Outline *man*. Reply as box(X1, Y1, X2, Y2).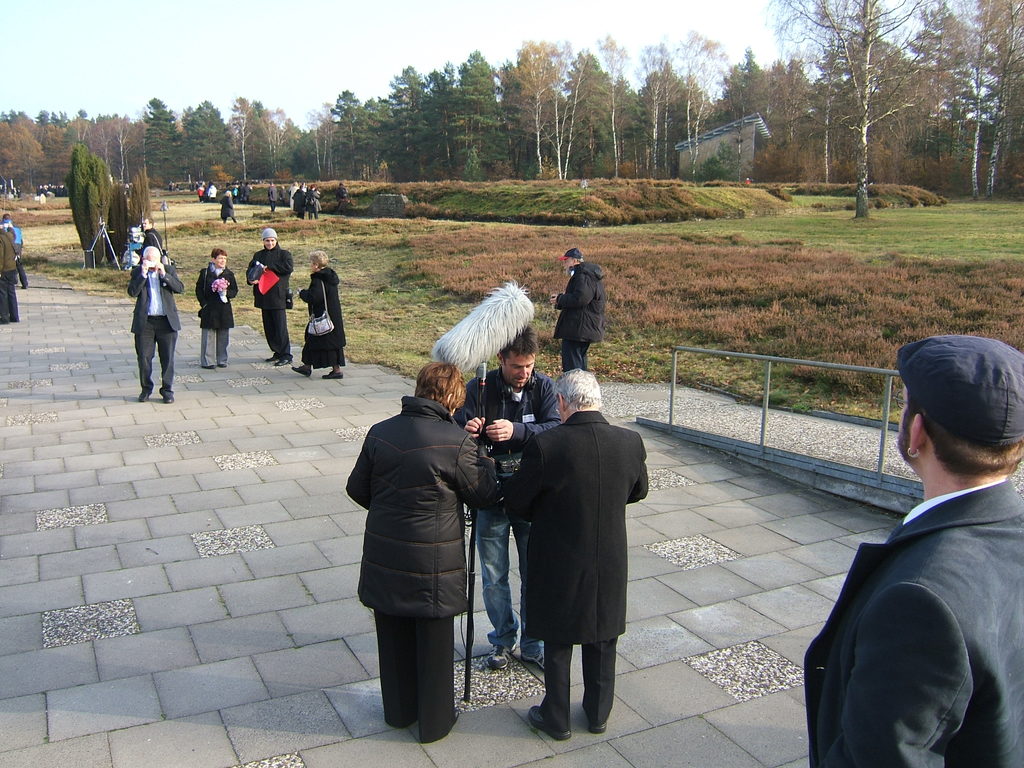
box(548, 244, 609, 372).
